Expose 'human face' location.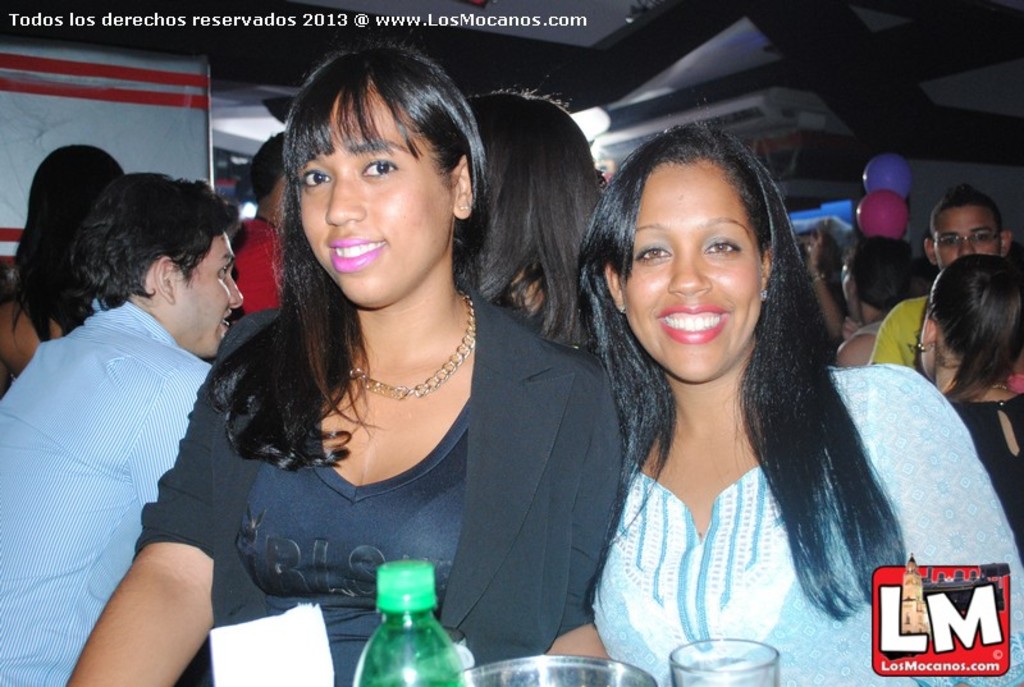
Exposed at <region>627, 159, 759, 375</region>.
